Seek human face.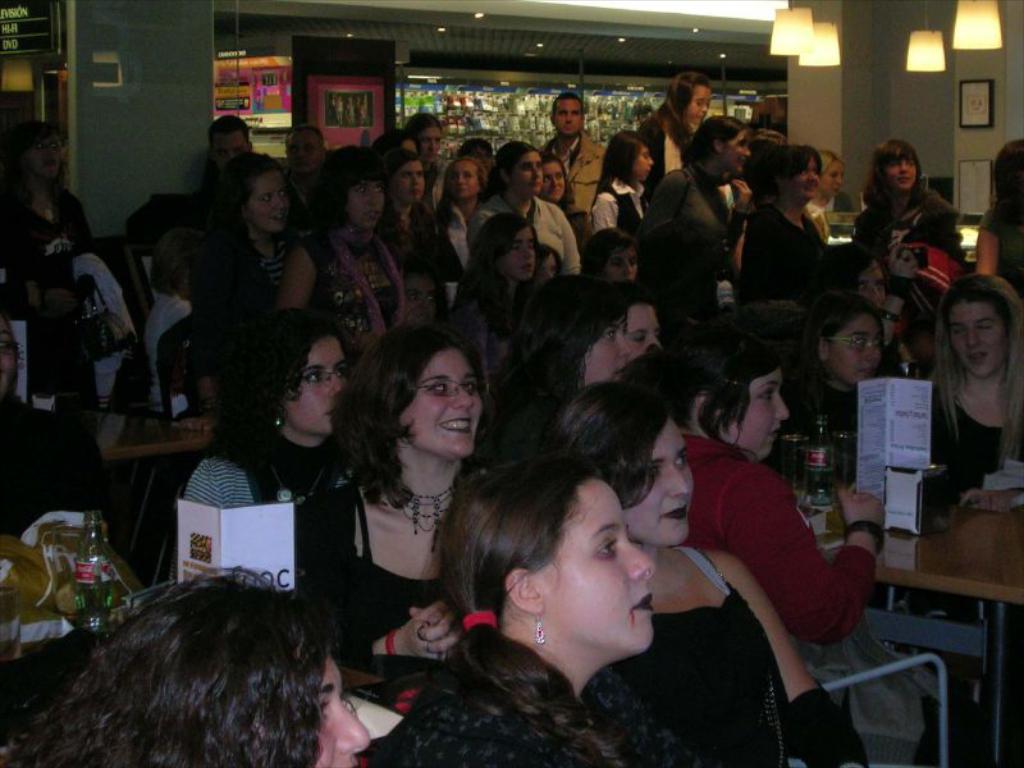
region(282, 335, 344, 435).
